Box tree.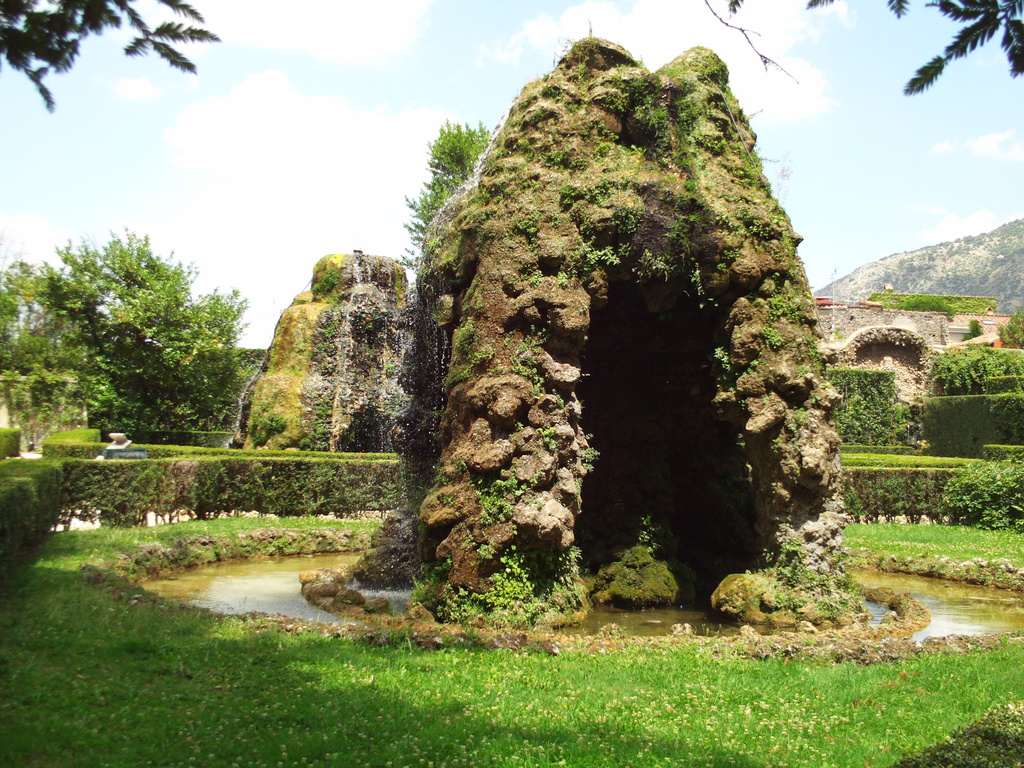
(left=399, top=116, right=492, bottom=281).
